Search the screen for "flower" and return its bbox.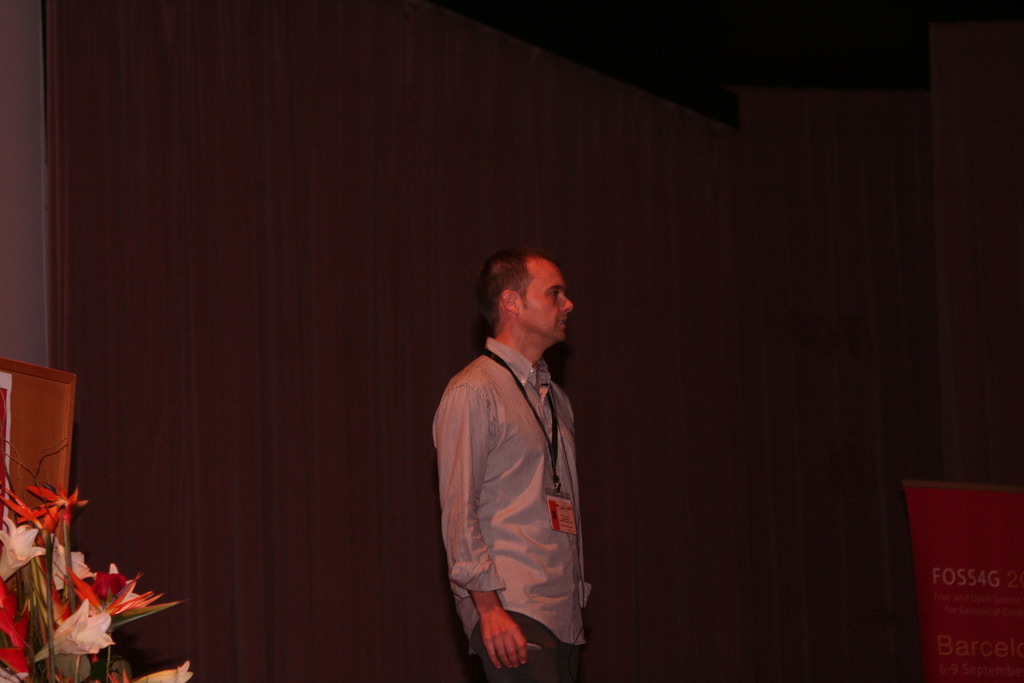
Found: select_region(50, 548, 102, 593).
